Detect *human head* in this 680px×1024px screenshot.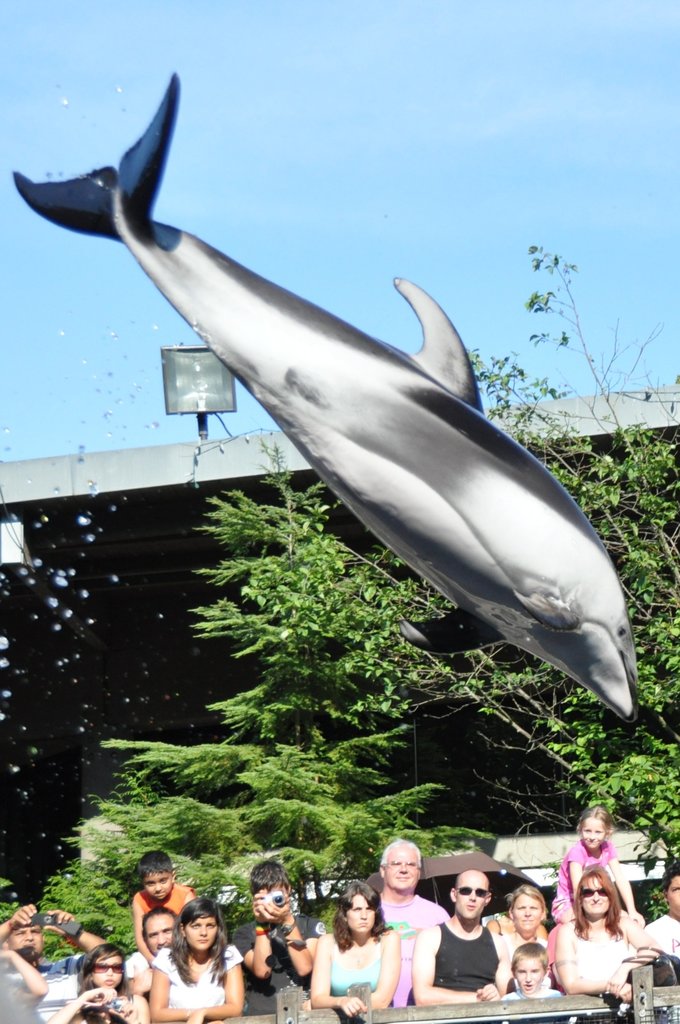
Detection: (577,805,607,852).
